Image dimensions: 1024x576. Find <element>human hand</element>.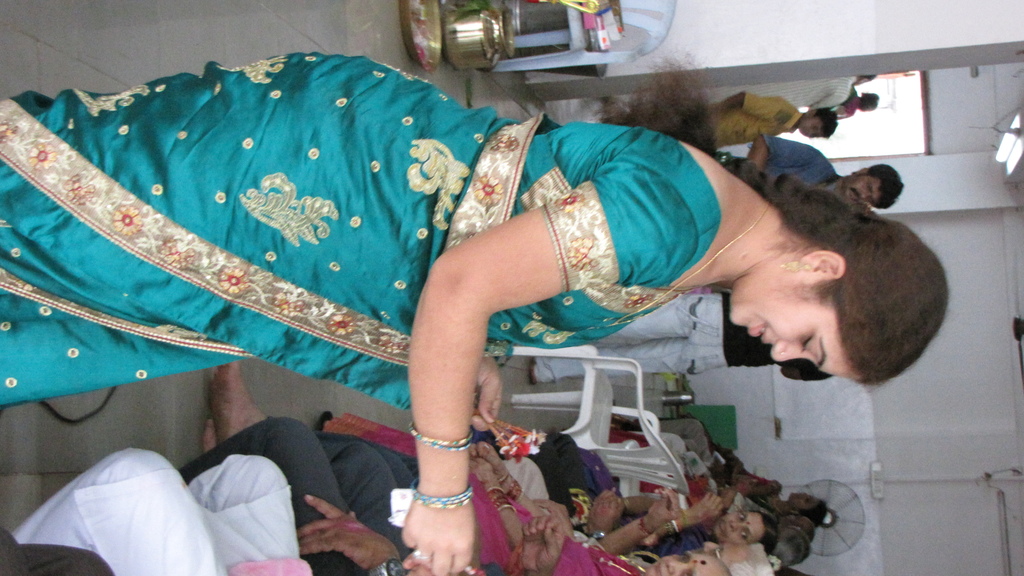
left=472, top=442, right=505, bottom=479.
